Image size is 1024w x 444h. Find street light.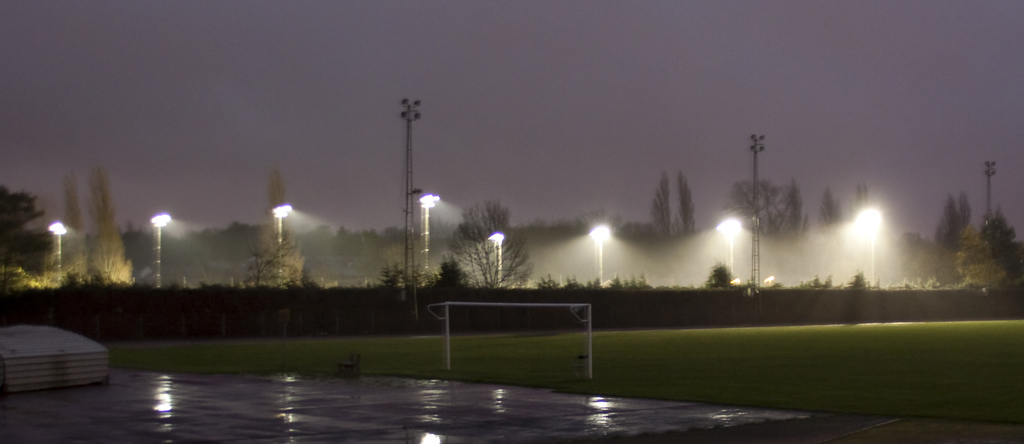
bbox=[148, 209, 170, 294].
